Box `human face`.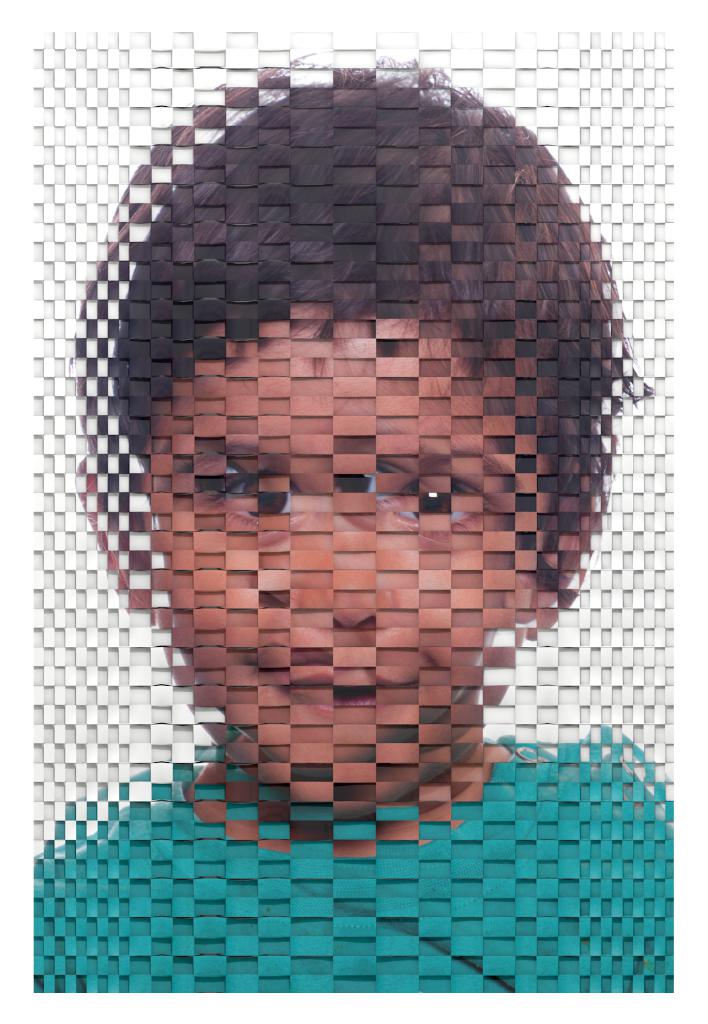
154:321:542:813.
